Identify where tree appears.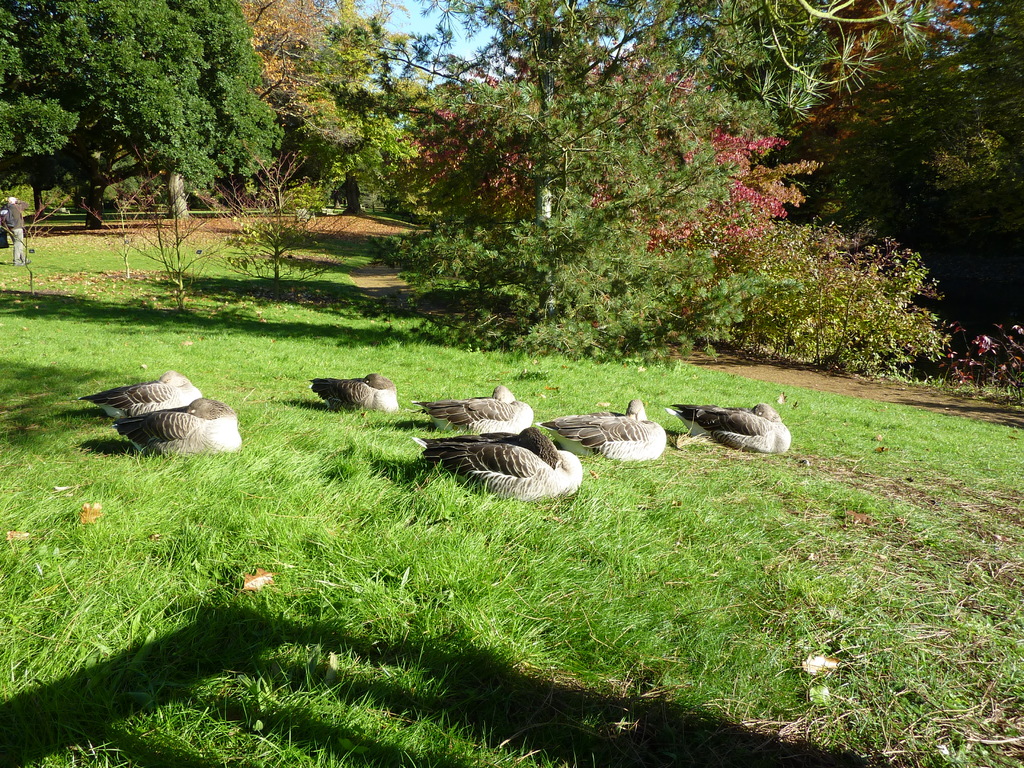
Appears at left=284, top=2, right=417, bottom=203.
